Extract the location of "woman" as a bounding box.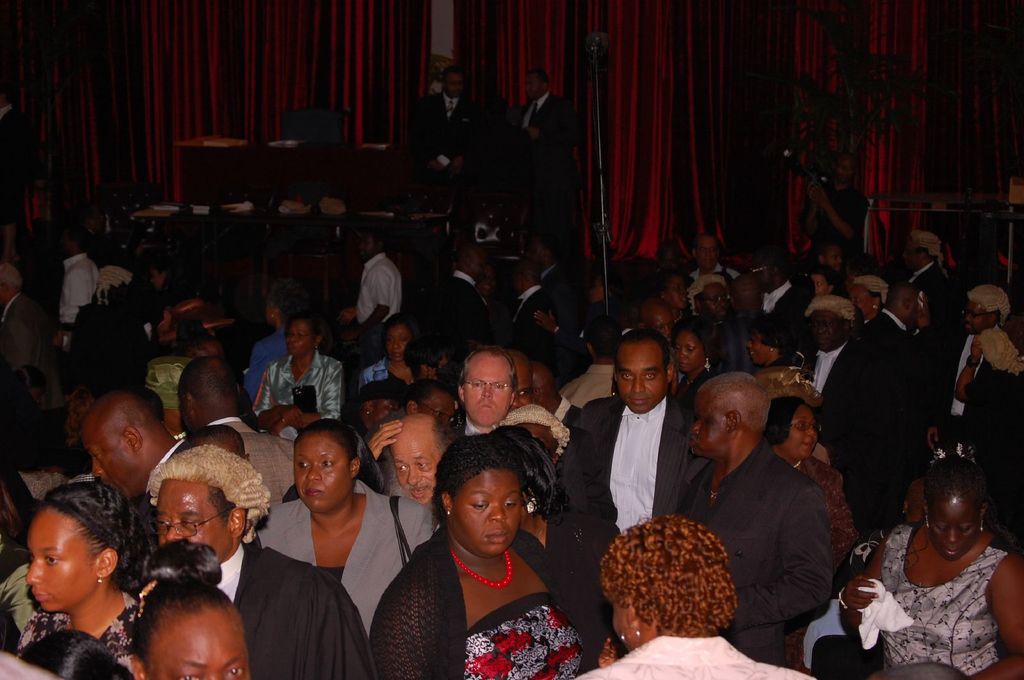
[x1=763, y1=393, x2=865, y2=555].
